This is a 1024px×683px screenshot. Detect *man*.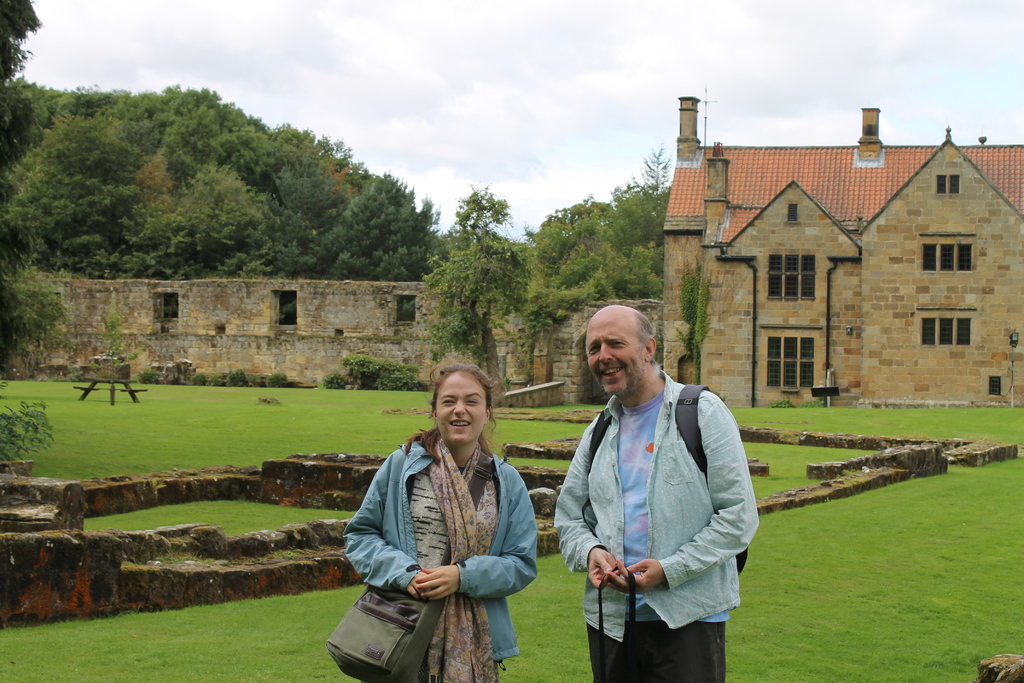
<bbox>556, 303, 765, 678</bbox>.
